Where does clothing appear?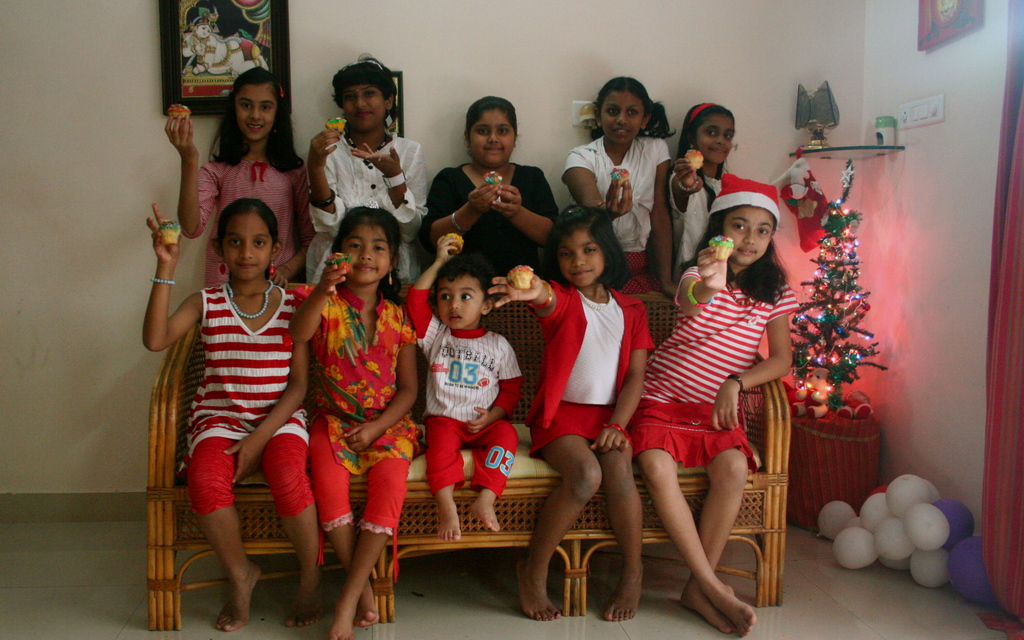
Appears at box(305, 282, 423, 581).
